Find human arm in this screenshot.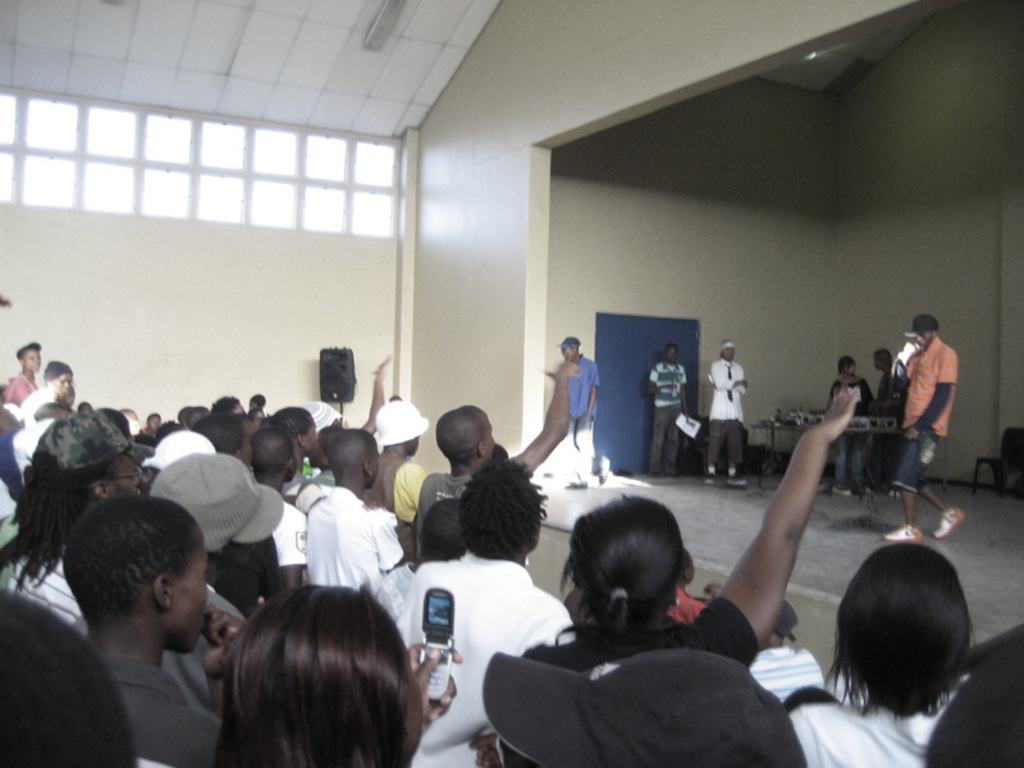
The bounding box for human arm is {"left": 864, "top": 379, "right": 878, "bottom": 410}.
